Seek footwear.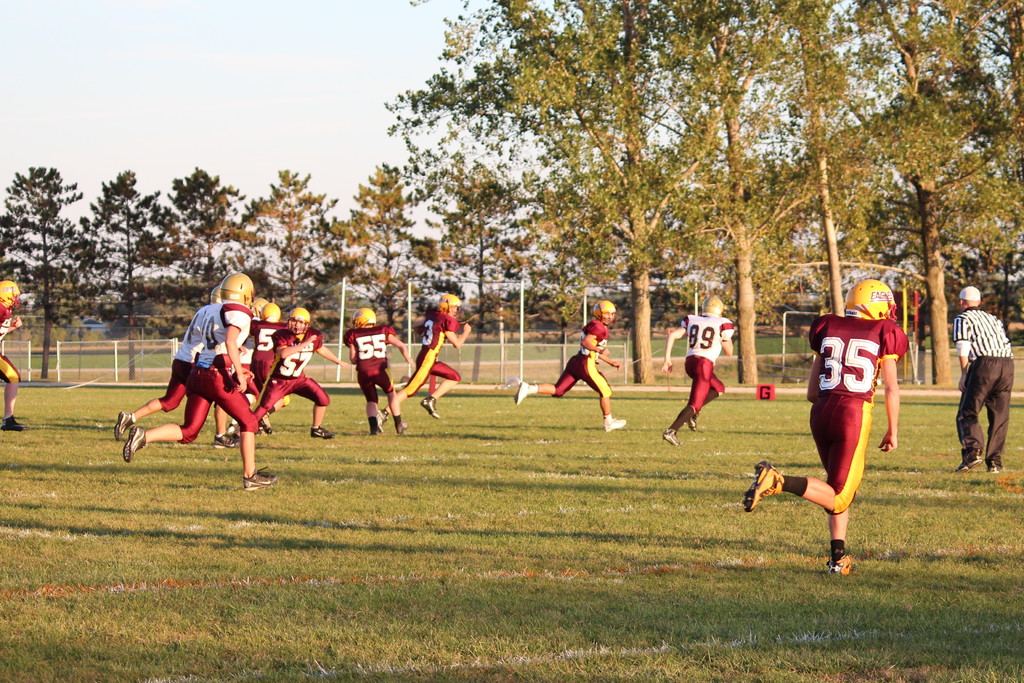
bbox=(308, 424, 334, 438).
